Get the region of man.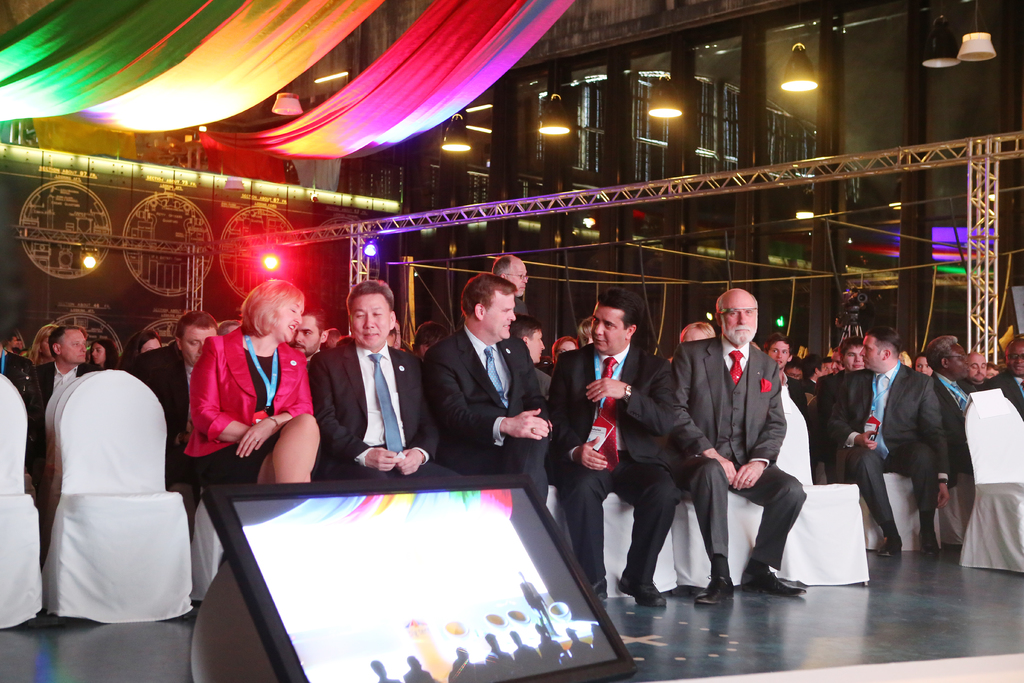
left=509, top=630, right=543, bottom=681.
